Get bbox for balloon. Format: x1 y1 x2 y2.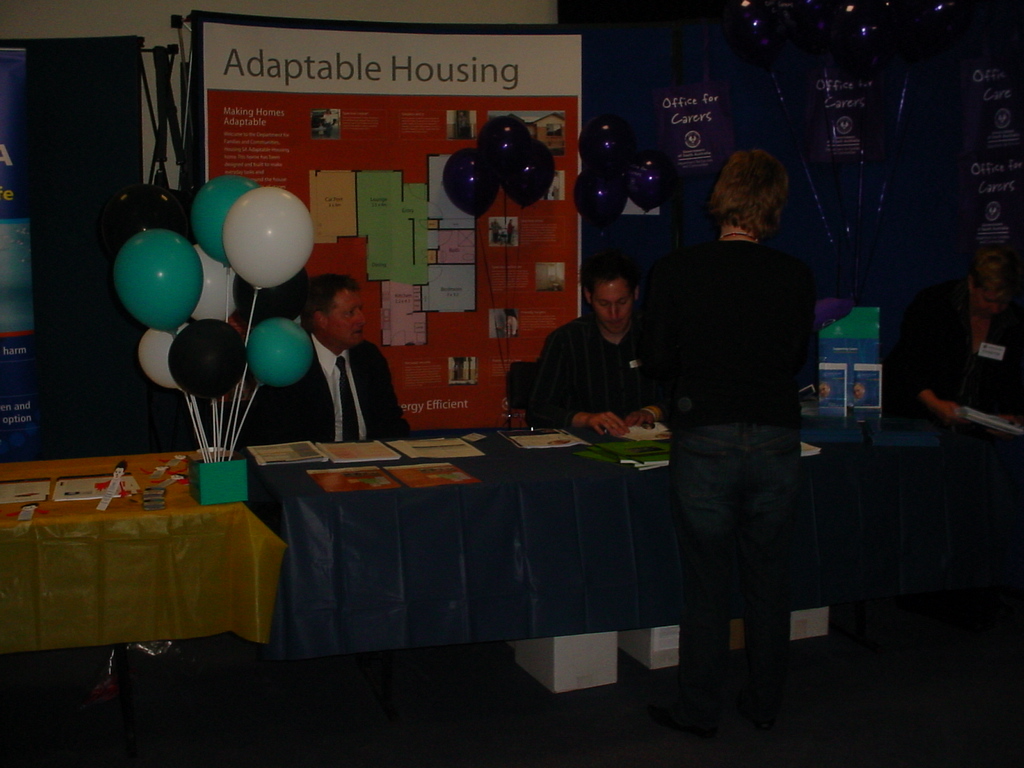
226 186 314 293.
